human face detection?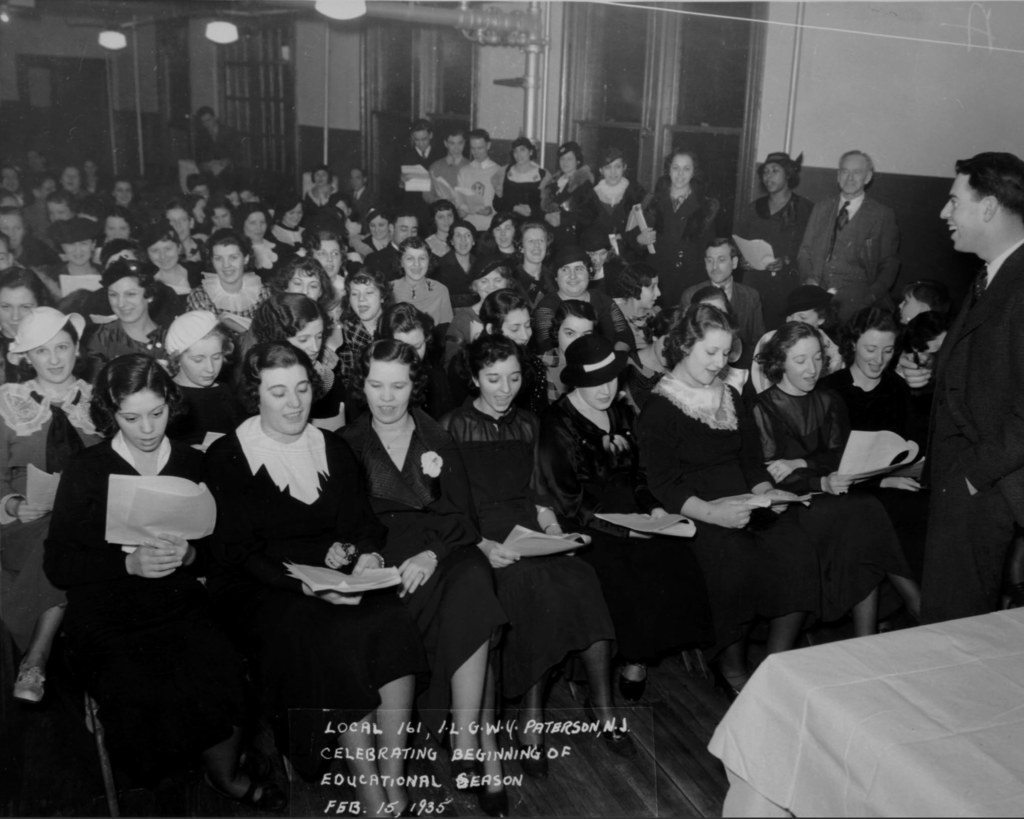
x1=62 y1=238 x2=92 y2=267
